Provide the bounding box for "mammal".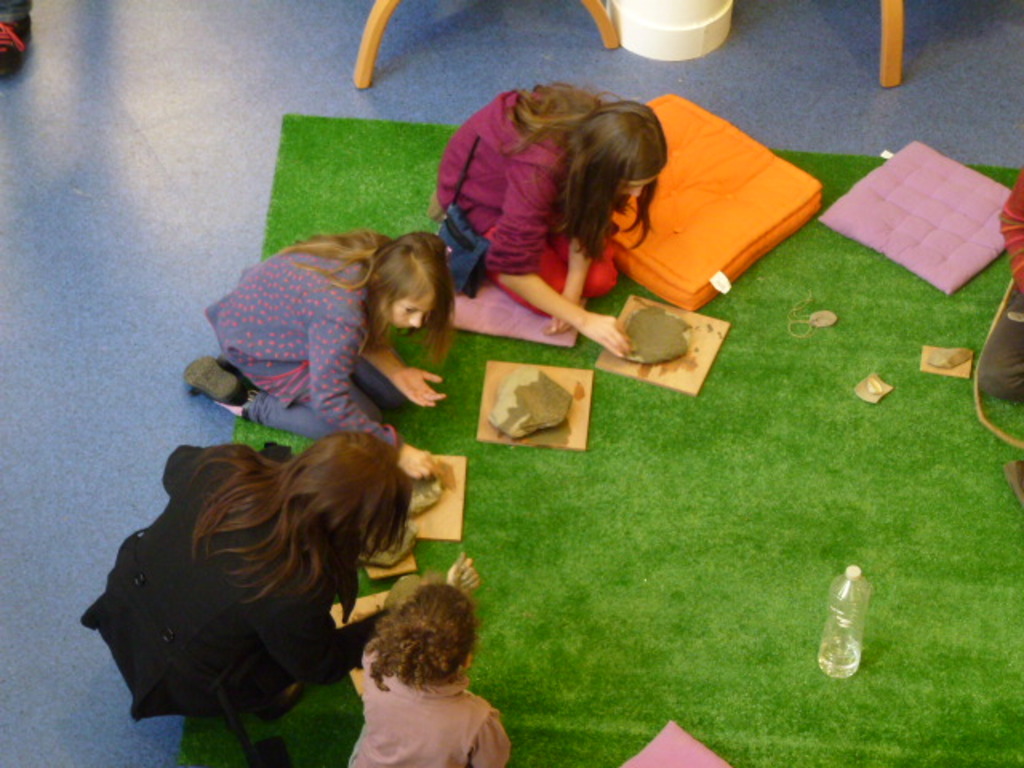
{"x1": 429, "y1": 78, "x2": 669, "y2": 362}.
